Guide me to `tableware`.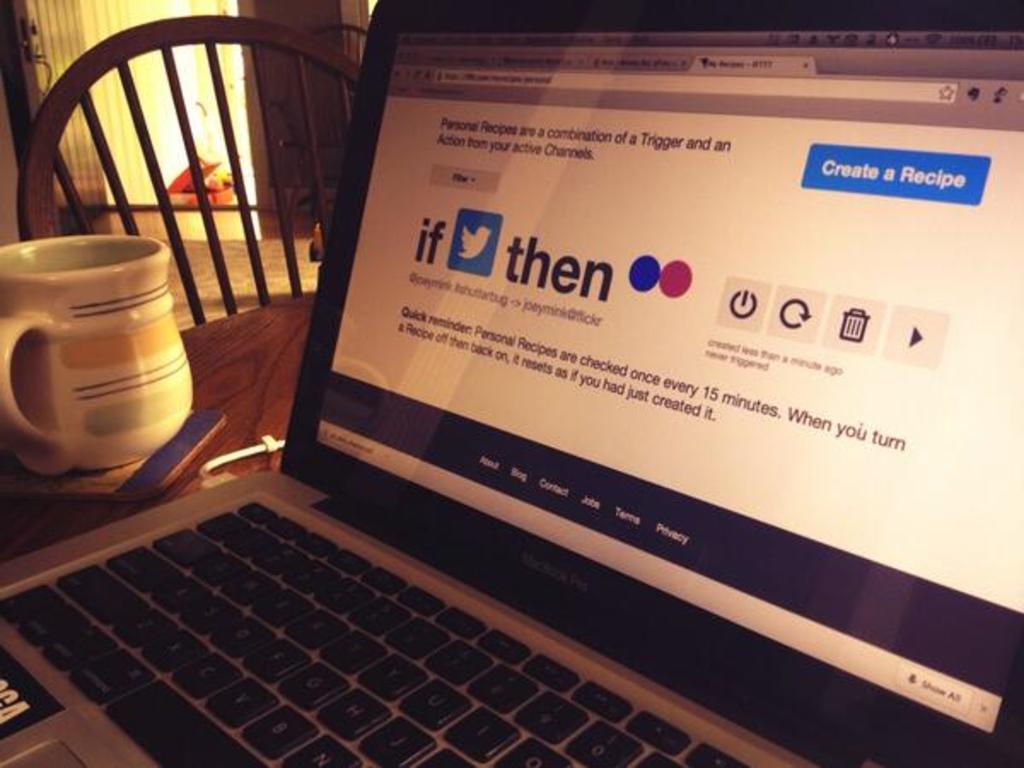
Guidance: {"x1": 12, "y1": 215, "x2": 193, "y2": 473}.
